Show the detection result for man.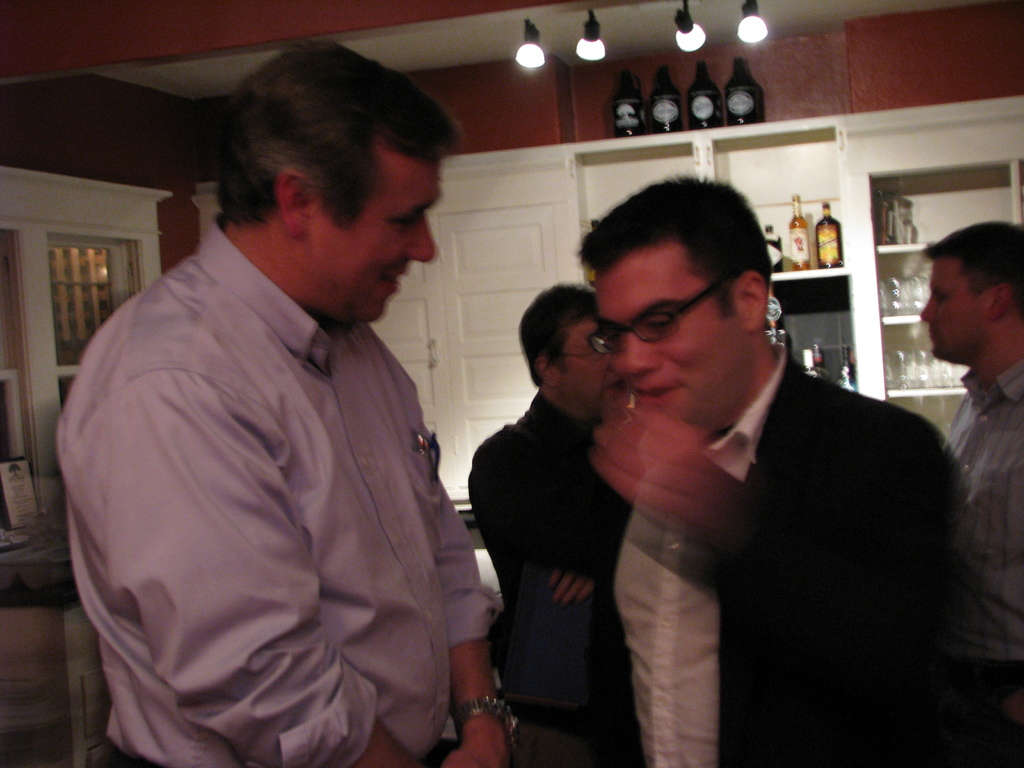
select_region(568, 175, 954, 764).
